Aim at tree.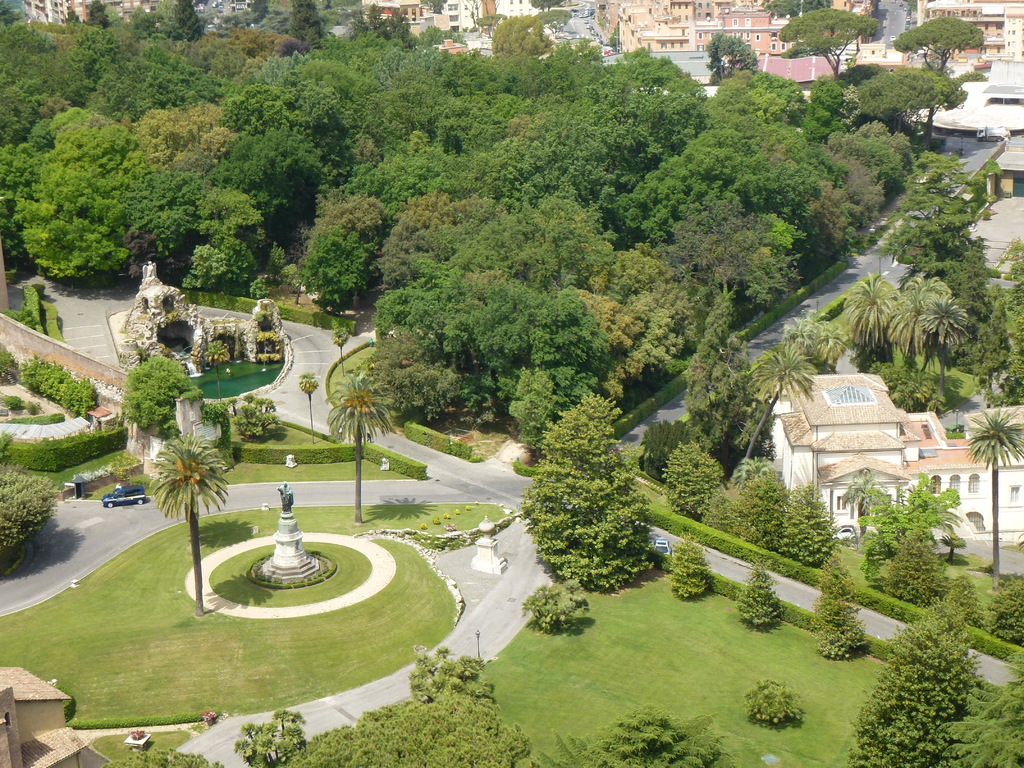
Aimed at detection(731, 547, 787, 630).
